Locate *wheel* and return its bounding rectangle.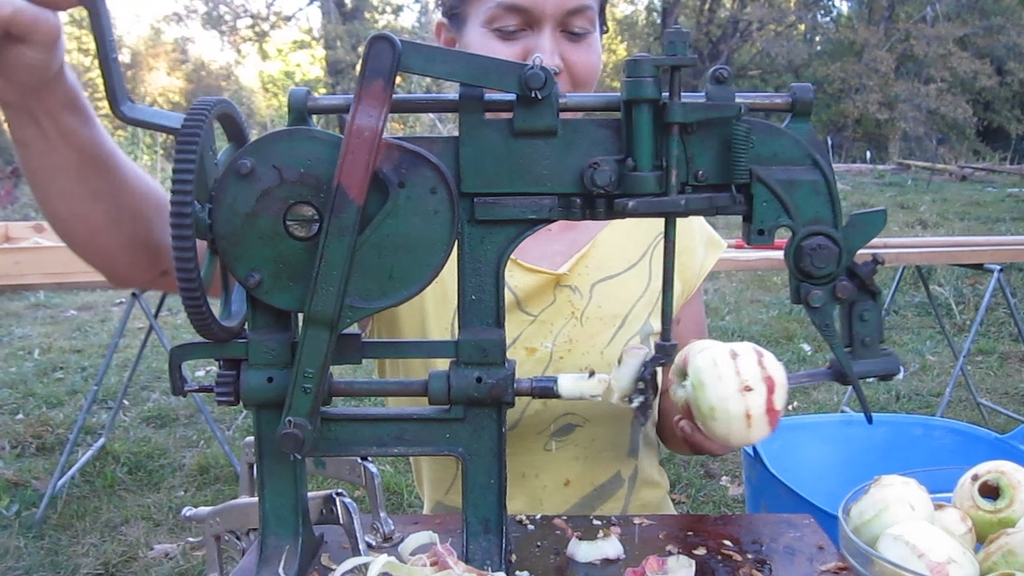
left=174, top=98, right=250, bottom=340.
